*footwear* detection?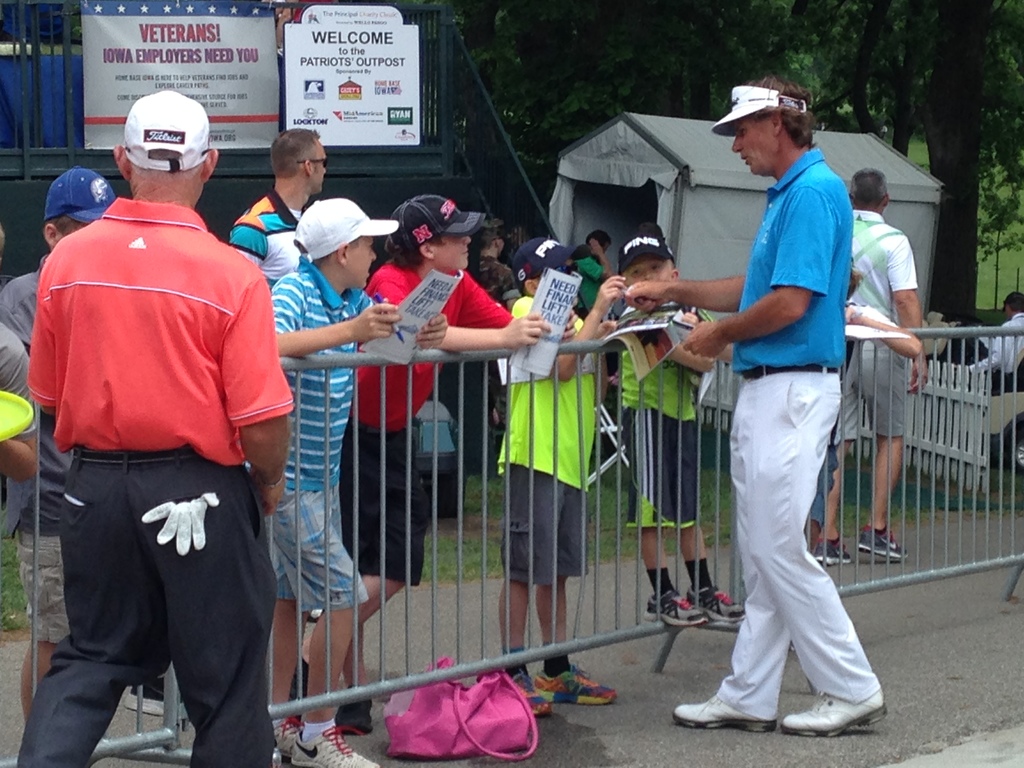
(813, 535, 856, 566)
